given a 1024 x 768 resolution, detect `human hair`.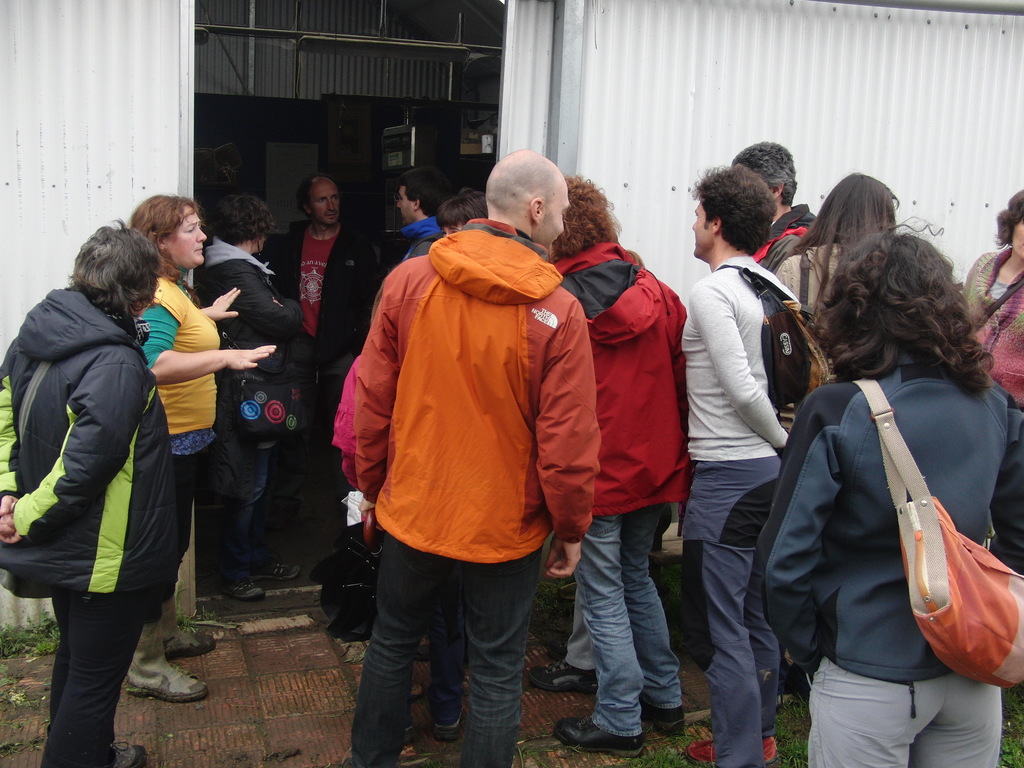
(405,166,444,216).
